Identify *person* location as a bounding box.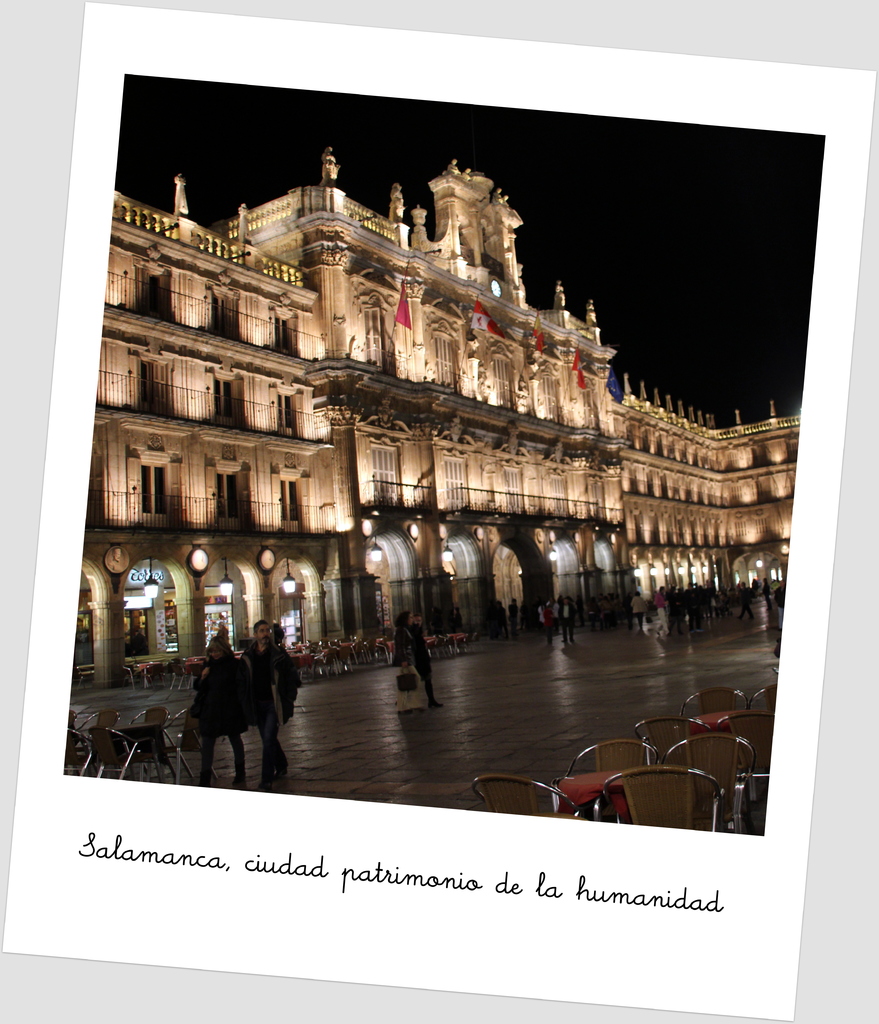
227:625:298:776.
